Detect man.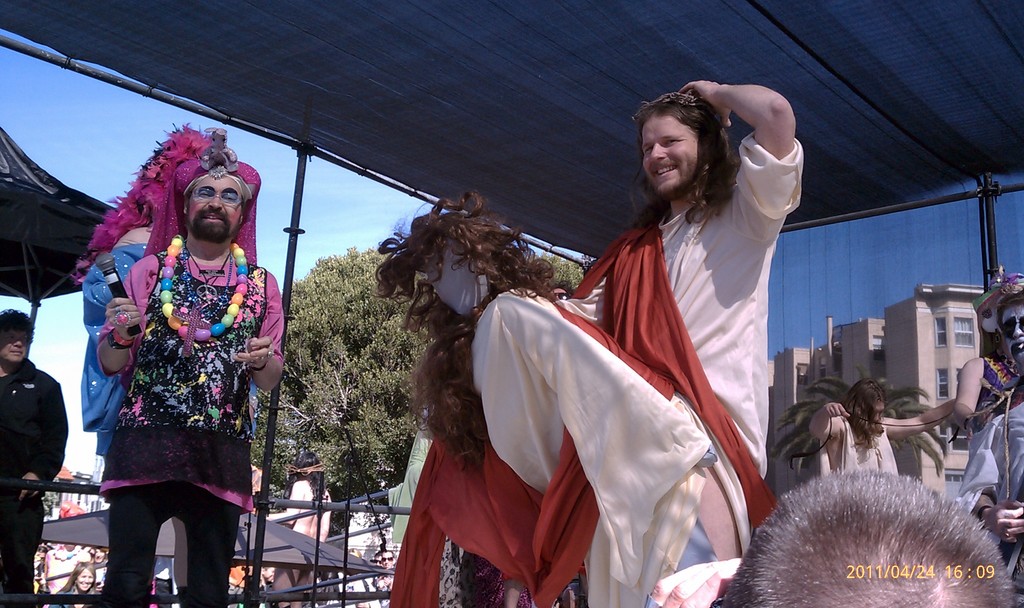
Detected at select_region(3, 307, 71, 607).
